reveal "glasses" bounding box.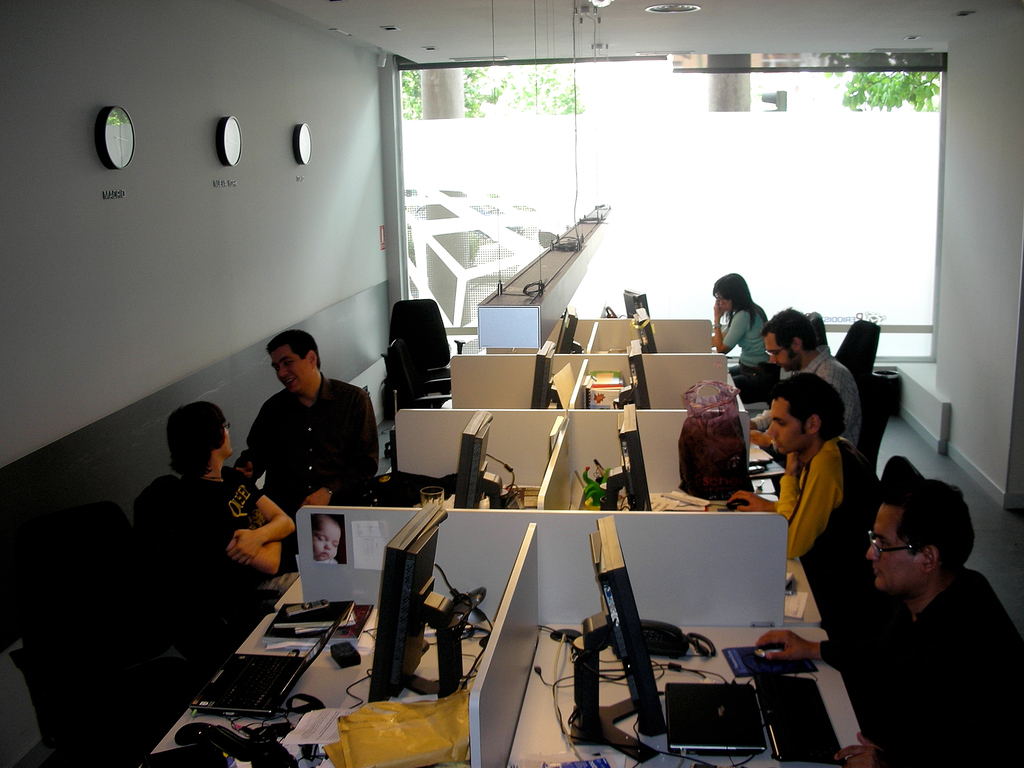
Revealed: bbox(865, 527, 923, 562).
